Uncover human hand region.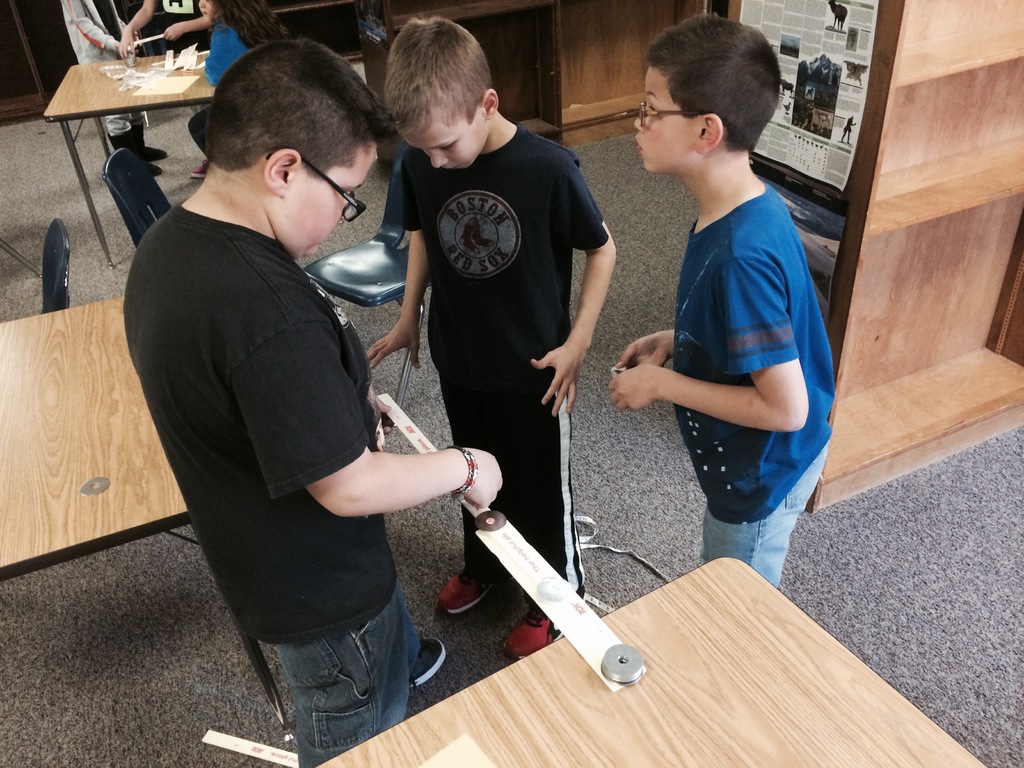
Uncovered: [452,441,505,516].
